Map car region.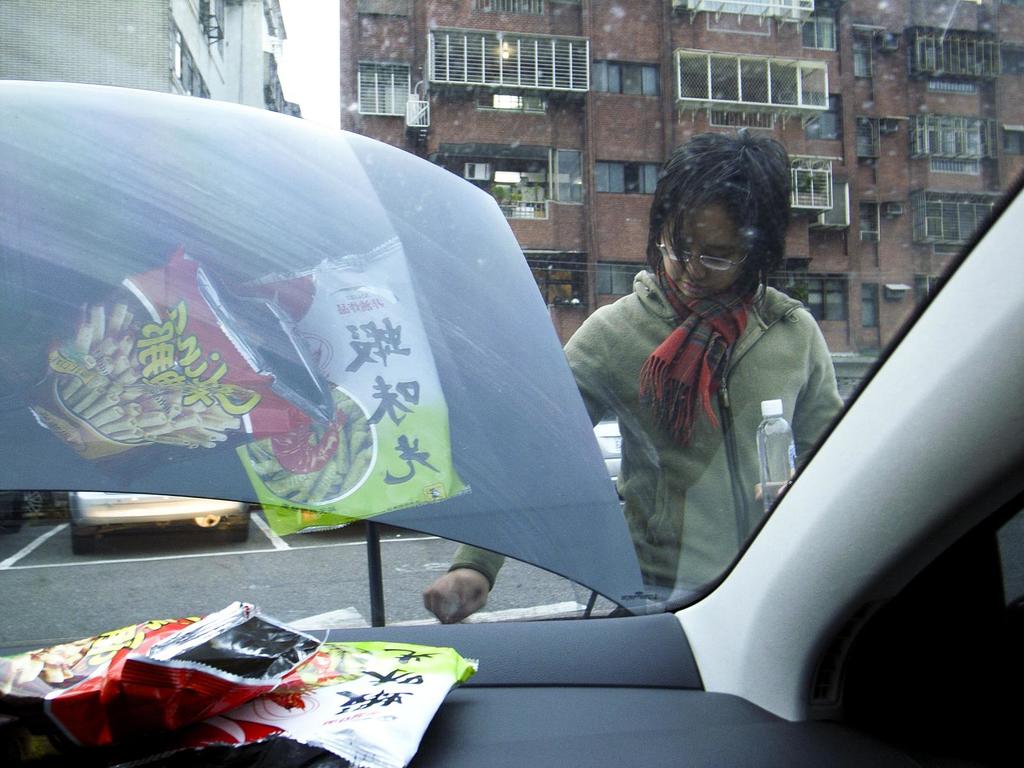
Mapped to box(33, 106, 991, 721).
